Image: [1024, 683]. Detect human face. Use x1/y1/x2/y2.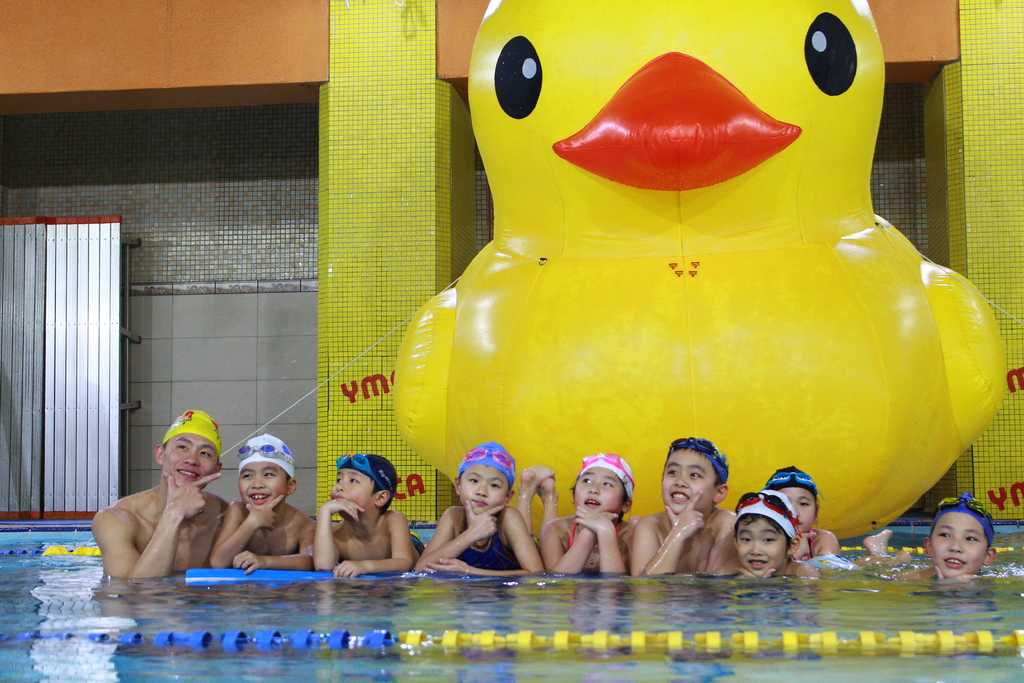
161/432/220/487.
